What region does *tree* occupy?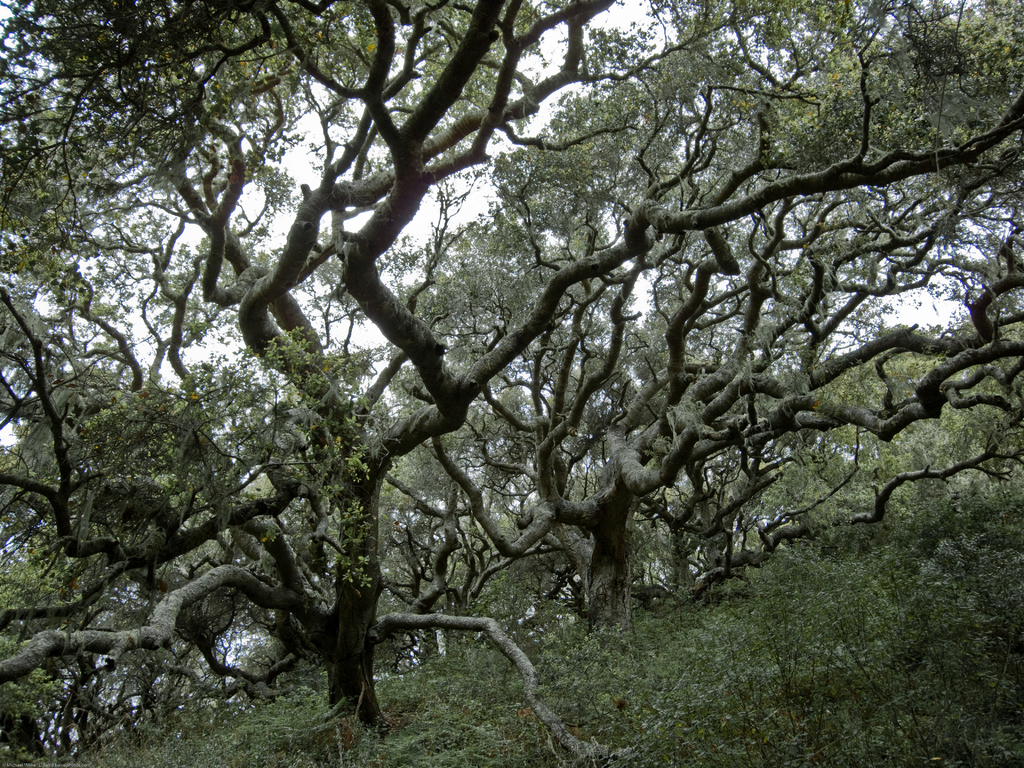
[left=0, top=556, right=61, bottom=755].
